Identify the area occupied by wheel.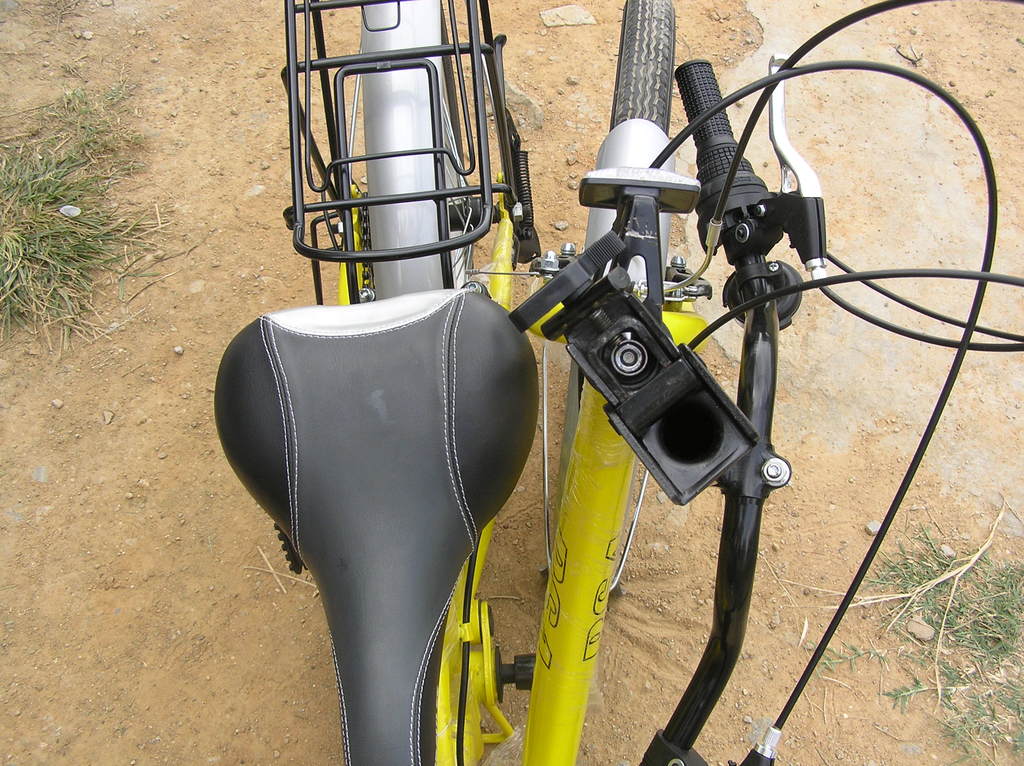
Area: <bbox>607, 3, 689, 137</bbox>.
